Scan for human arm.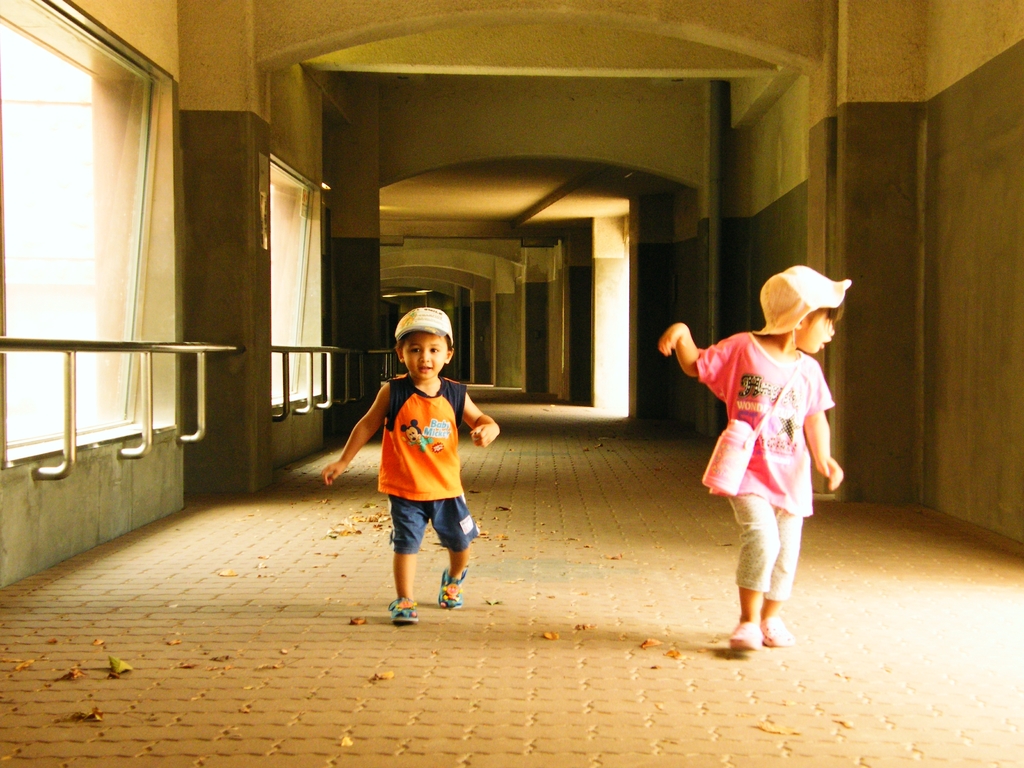
Scan result: (x1=655, y1=317, x2=745, y2=419).
